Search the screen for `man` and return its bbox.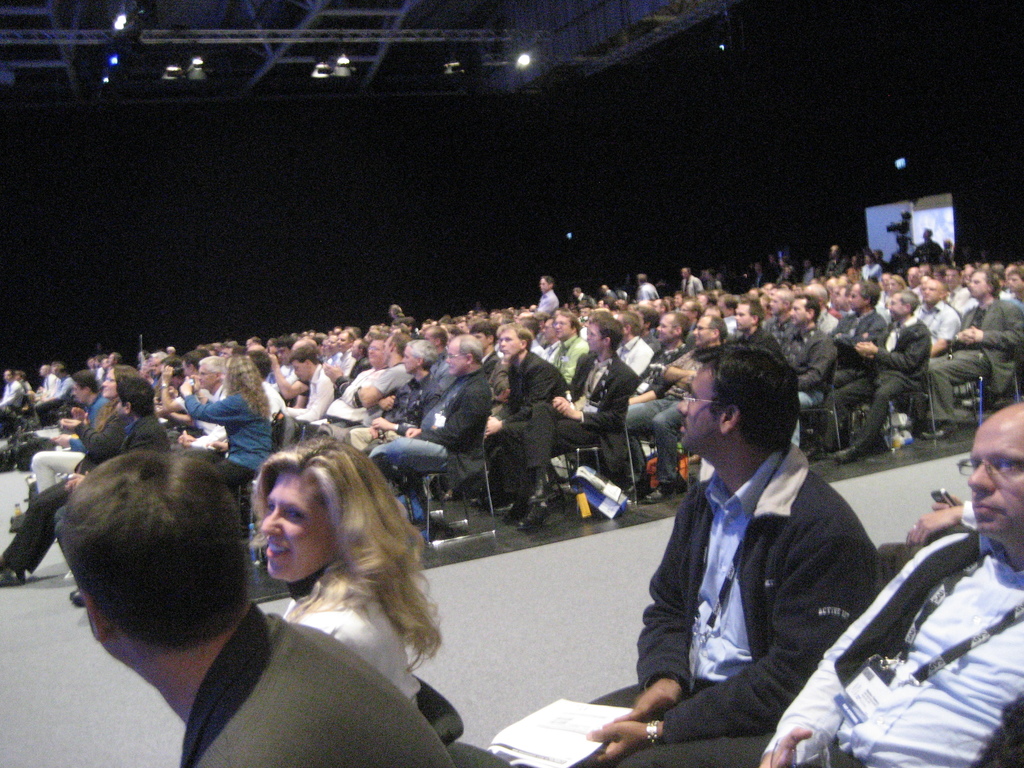
Found: 313:335:325:364.
